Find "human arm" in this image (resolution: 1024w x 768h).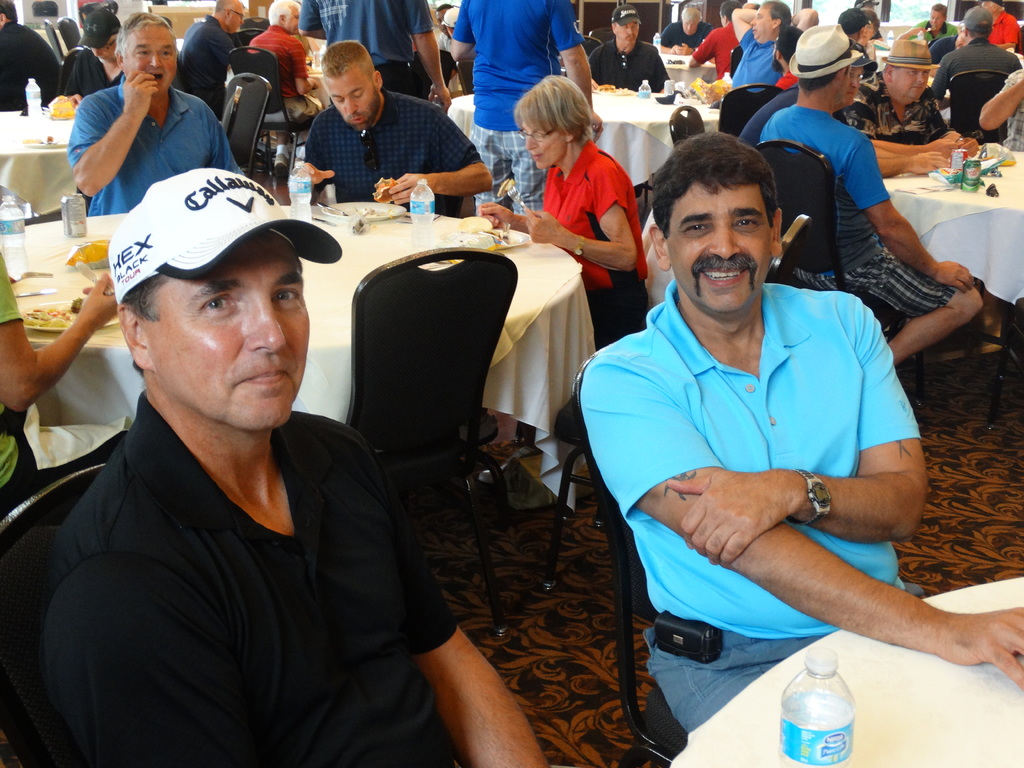
{"x1": 293, "y1": 113, "x2": 338, "y2": 208}.
